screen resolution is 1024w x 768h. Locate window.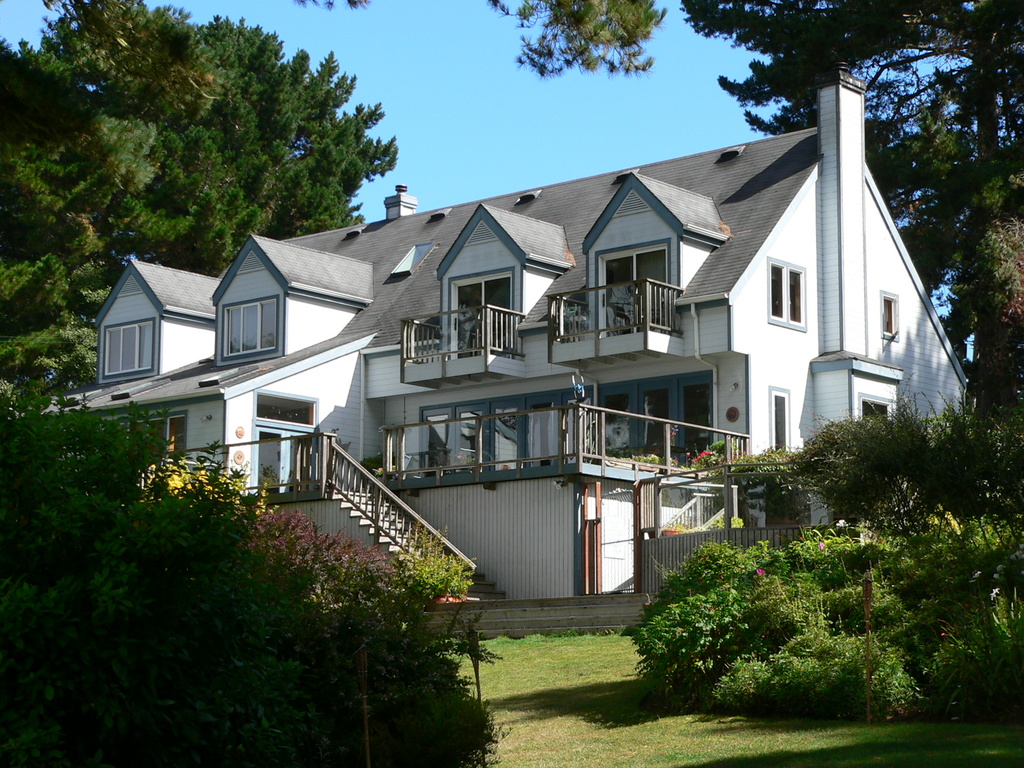
223, 299, 282, 357.
